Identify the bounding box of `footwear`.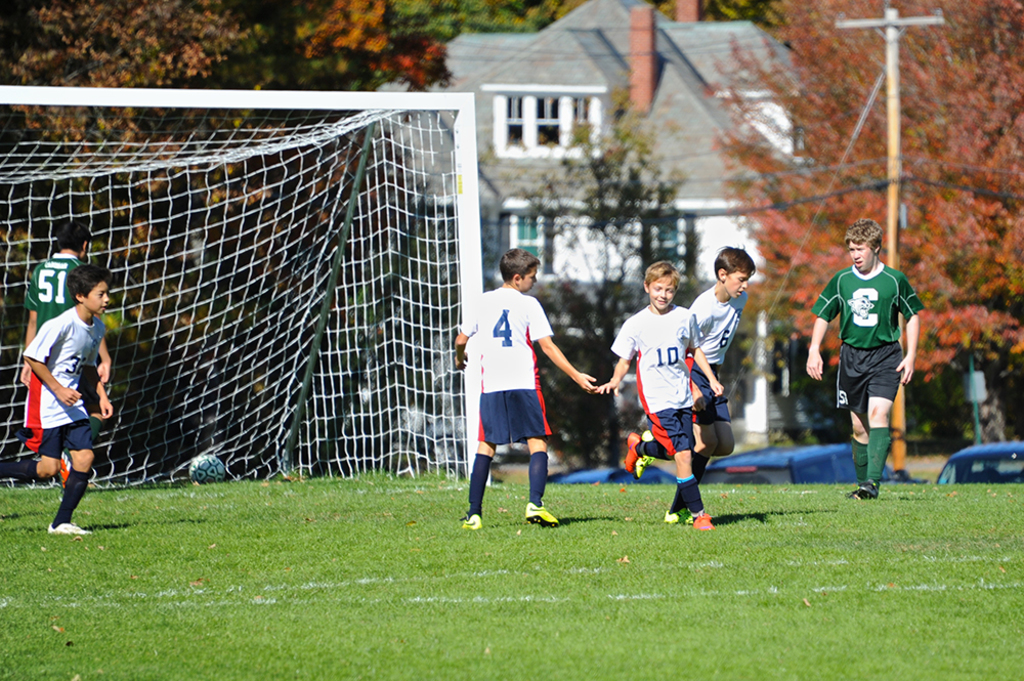
463/513/482/528.
